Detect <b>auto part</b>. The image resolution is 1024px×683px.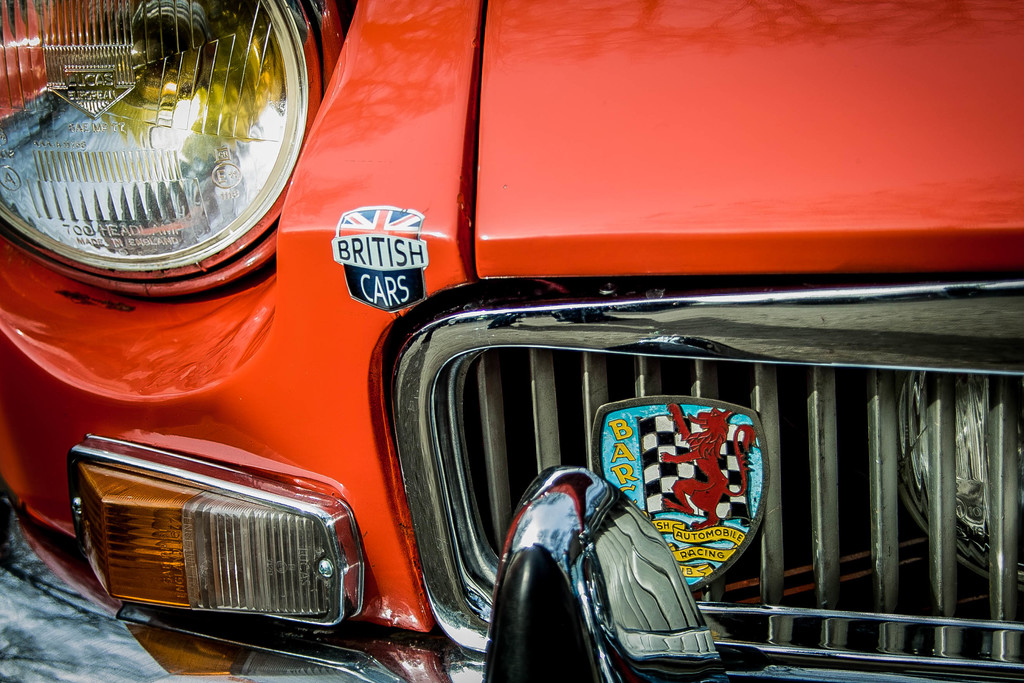
select_region(28, 17, 341, 274).
